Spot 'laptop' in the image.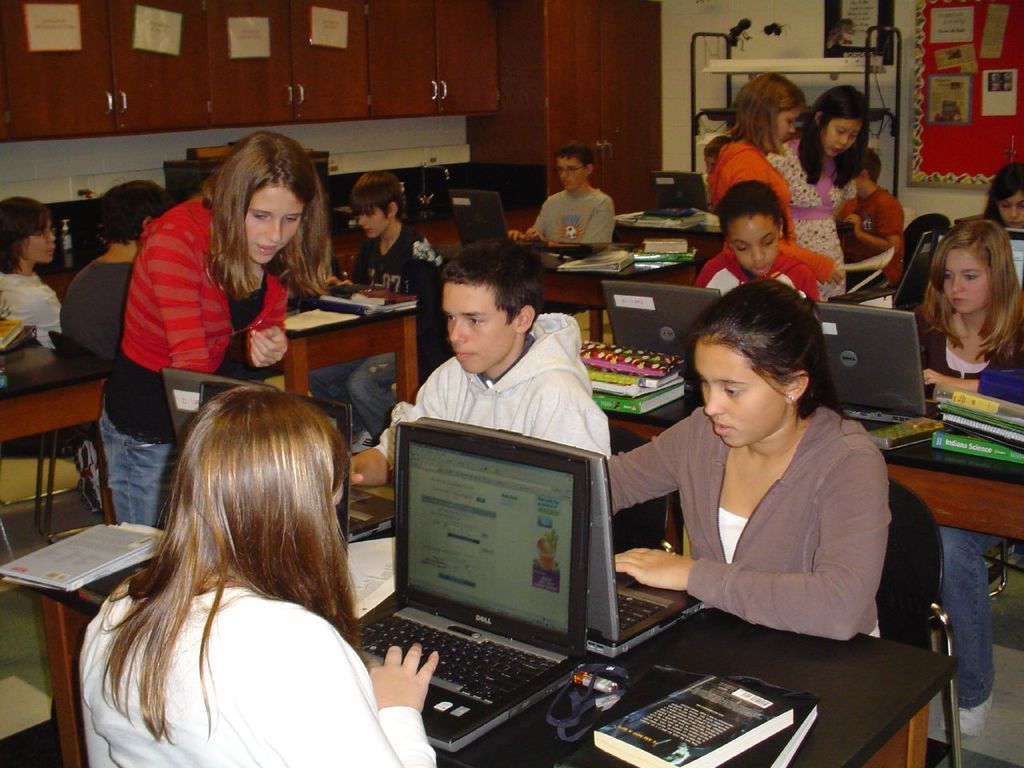
'laptop' found at 450/188/542/238.
